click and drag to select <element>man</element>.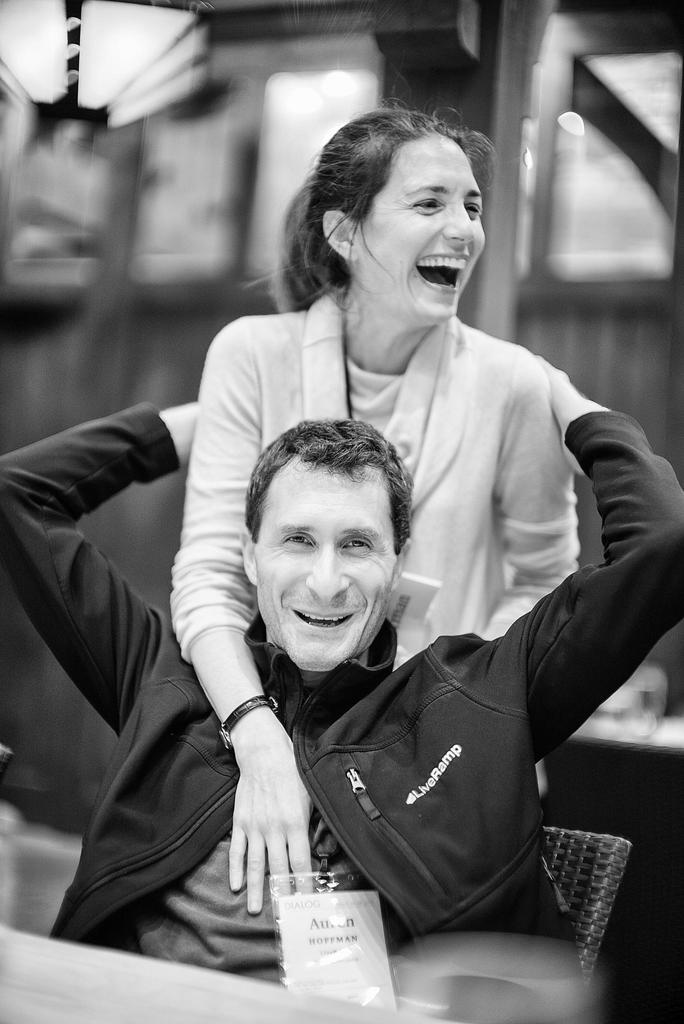
Selection: pyautogui.locateOnScreen(0, 356, 683, 988).
